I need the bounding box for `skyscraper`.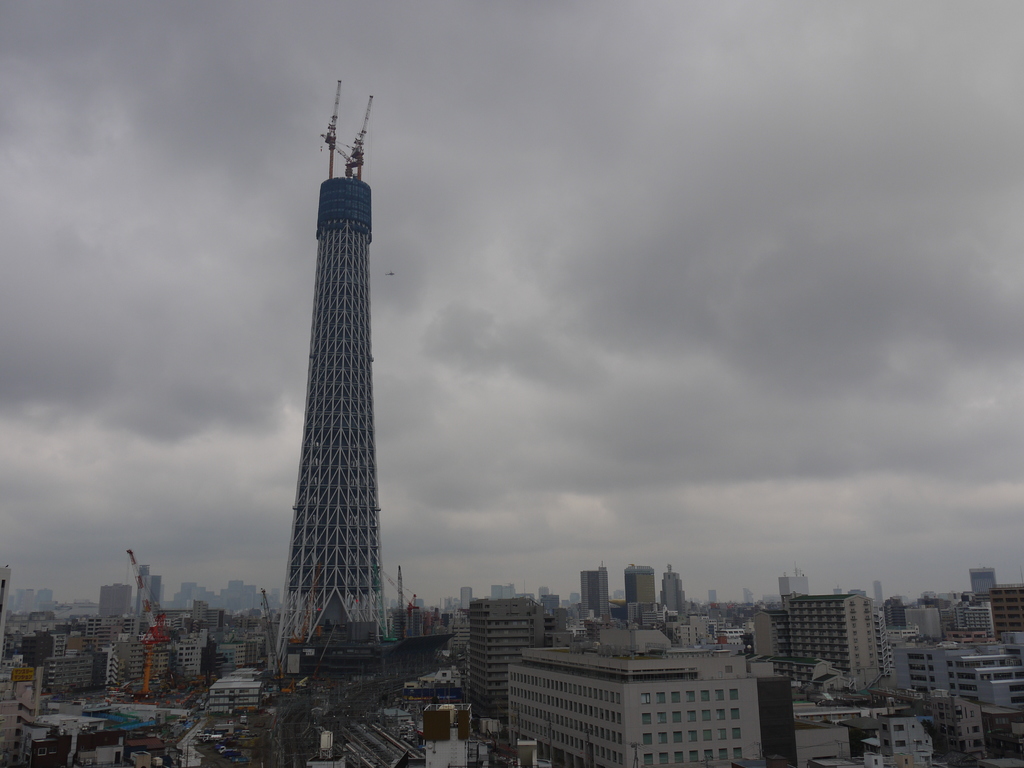
Here it is: x1=97, y1=586, x2=122, y2=616.
